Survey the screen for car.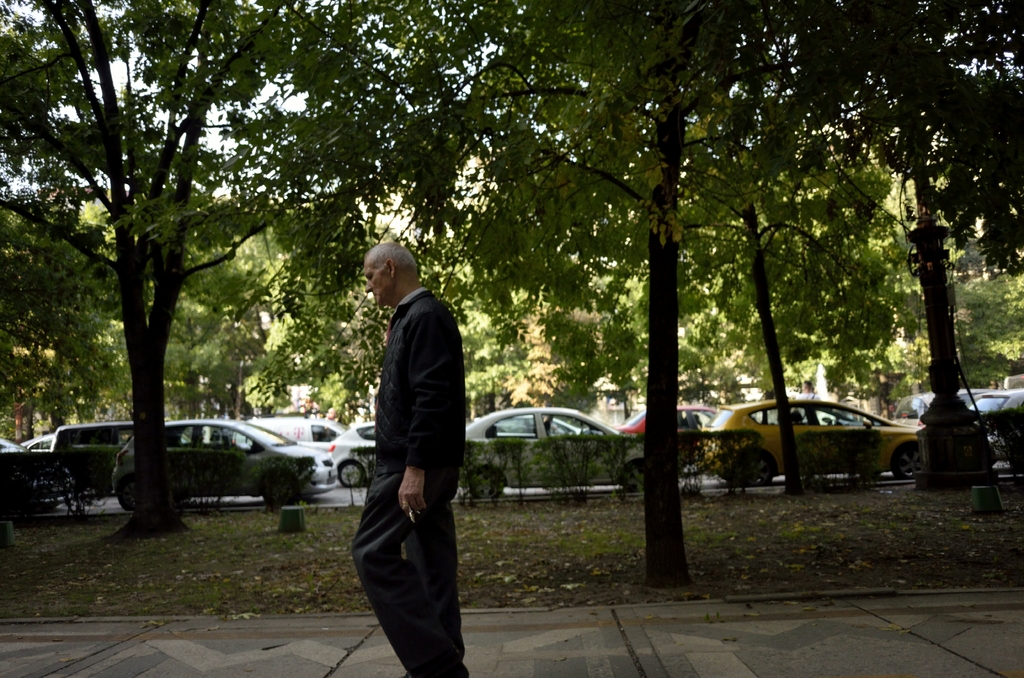
Survey found: pyautogui.locateOnScreen(110, 417, 341, 501).
